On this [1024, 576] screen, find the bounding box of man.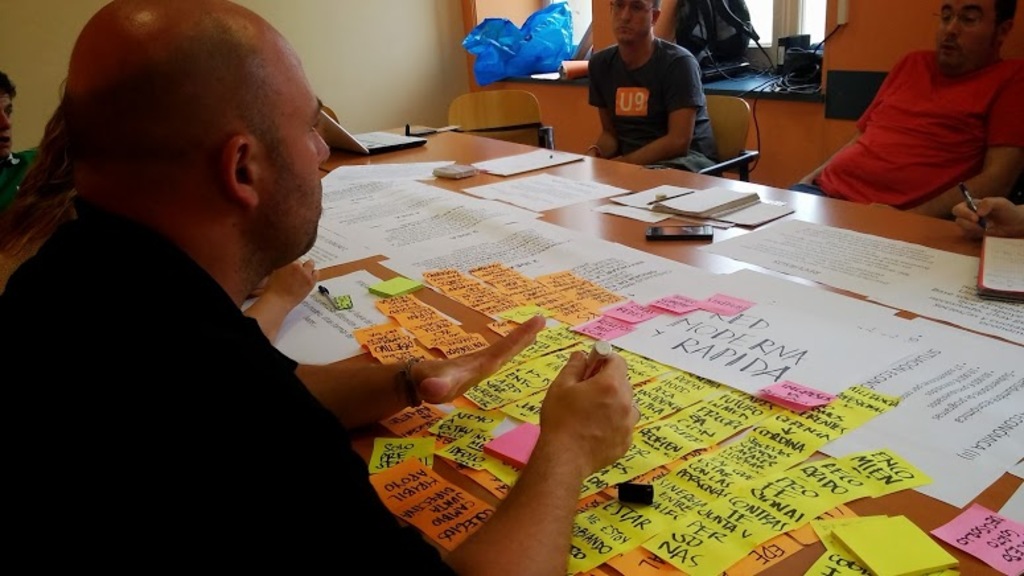
Bounding box: bbox=(572, 7, 736, 157).
